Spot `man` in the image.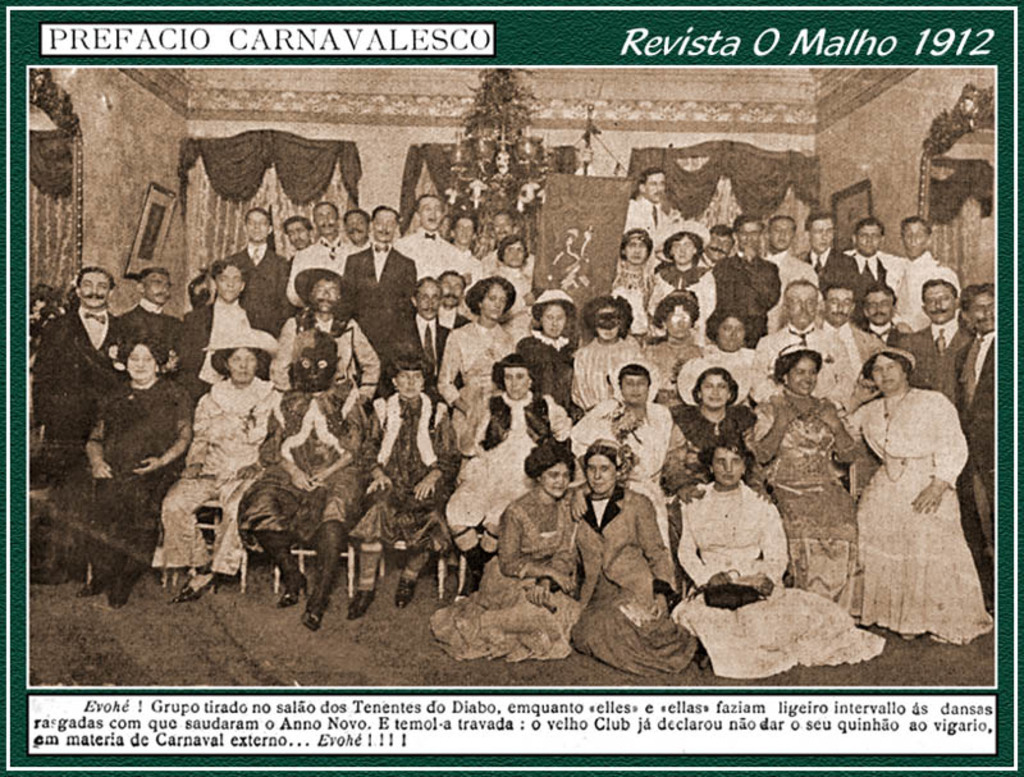
`man` found at locate(280, 201, 360, 314).
